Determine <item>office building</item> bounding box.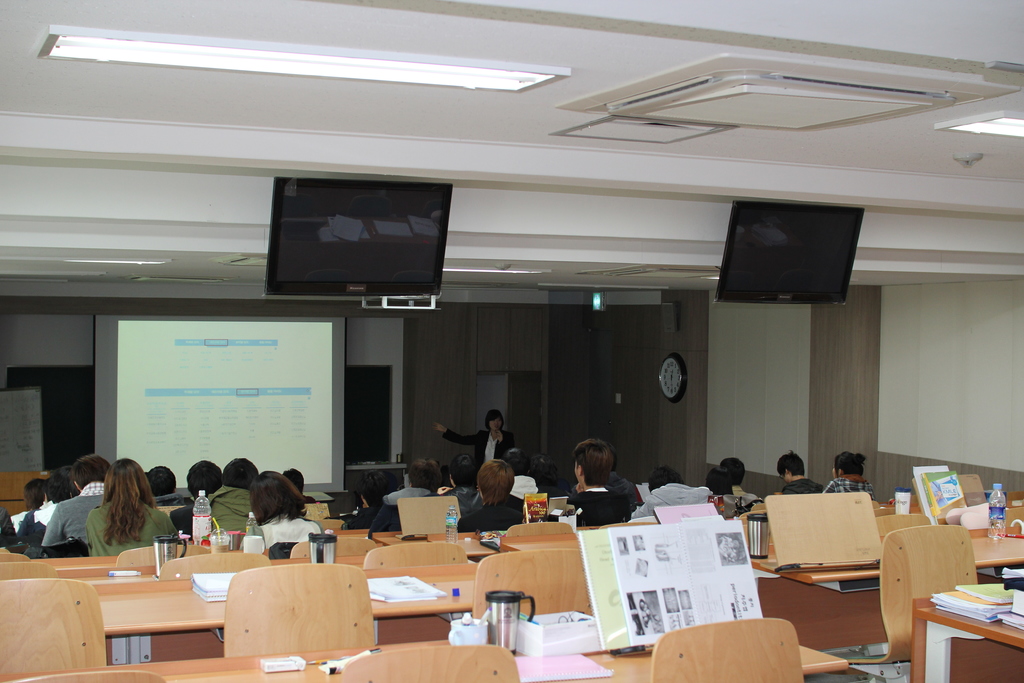
Determined: 0,0,1023,682.
